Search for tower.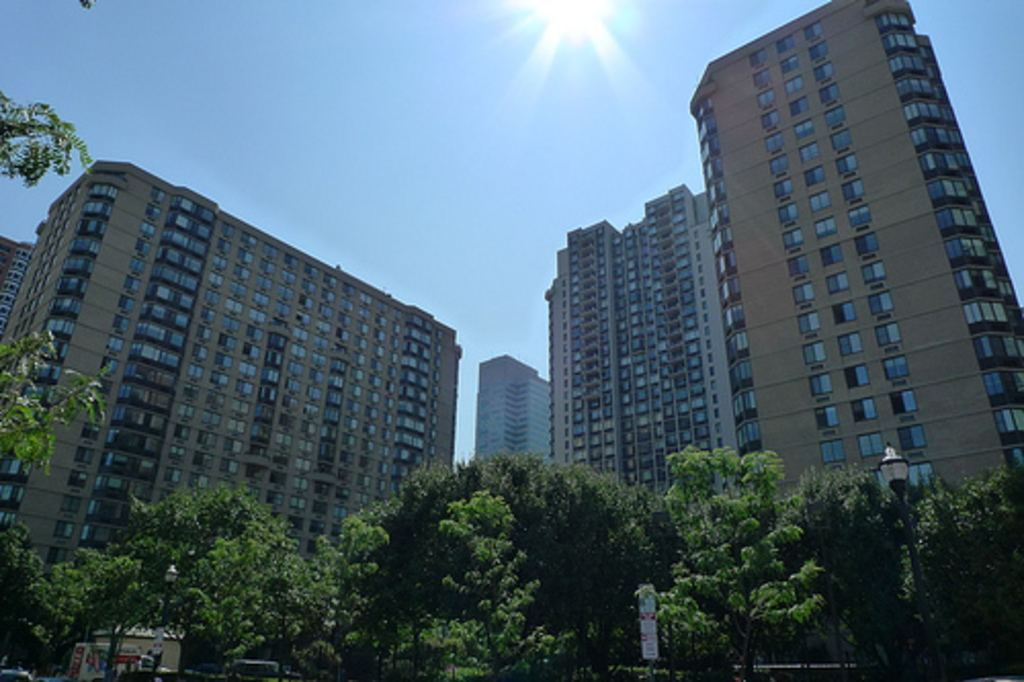
Found at region(694, 0, 1018, 485).
